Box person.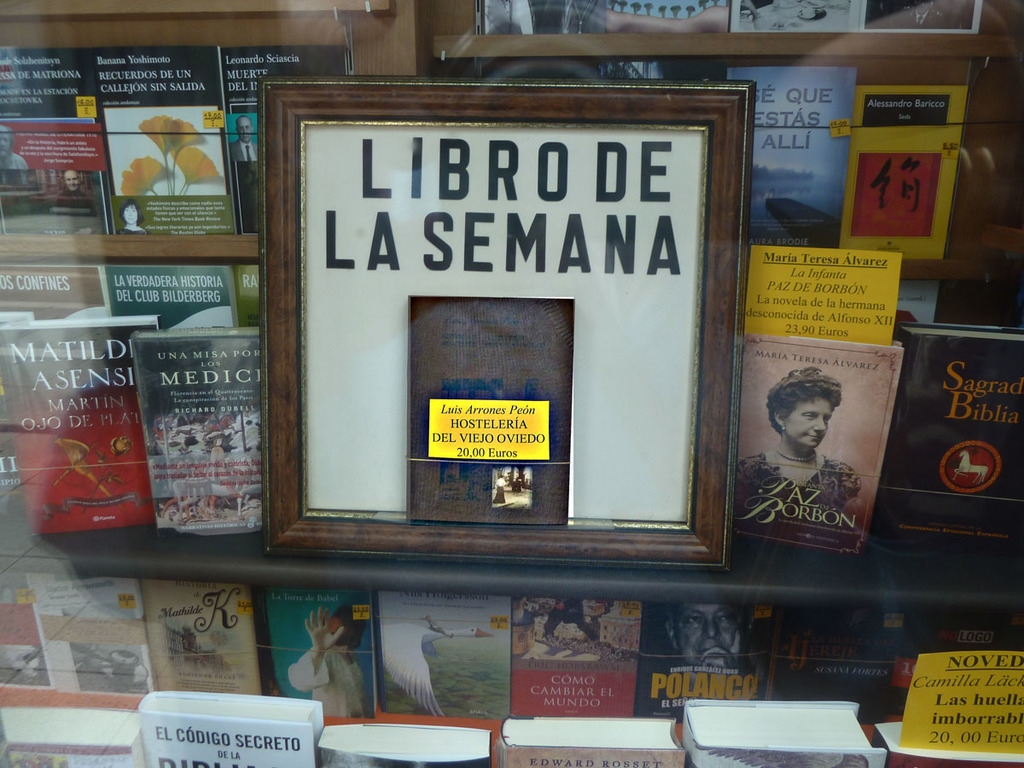
<bbox>57, 171, 99, 235</bbox>.
